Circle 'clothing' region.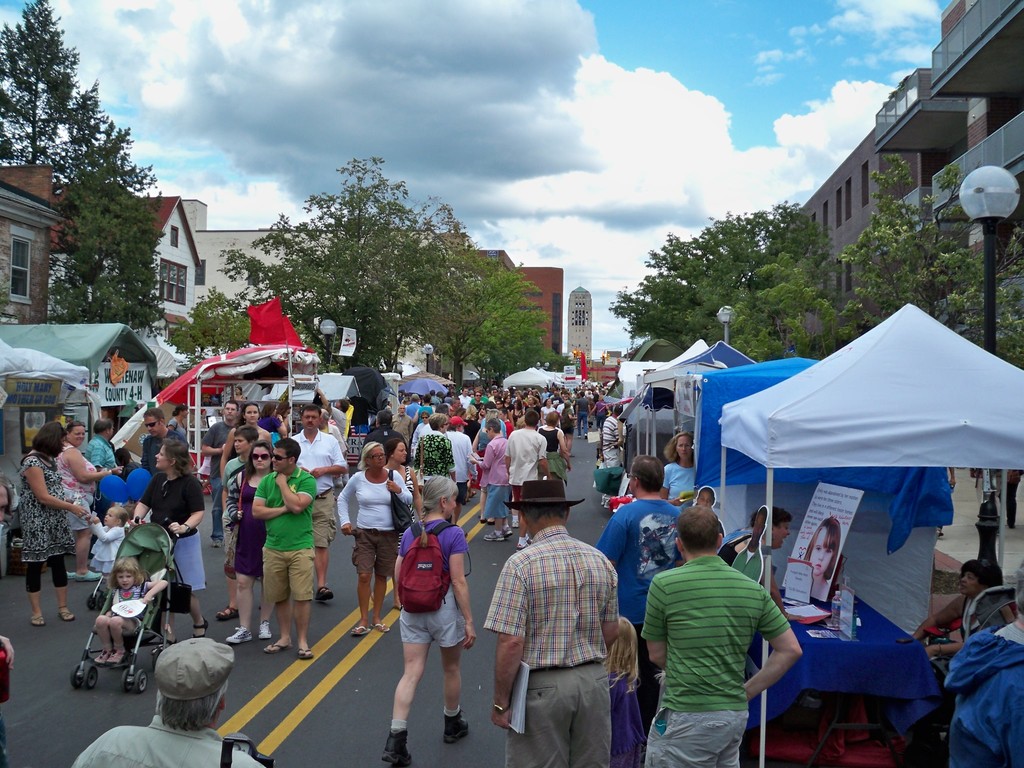
Region: box=[139, 428, 192, 478].
